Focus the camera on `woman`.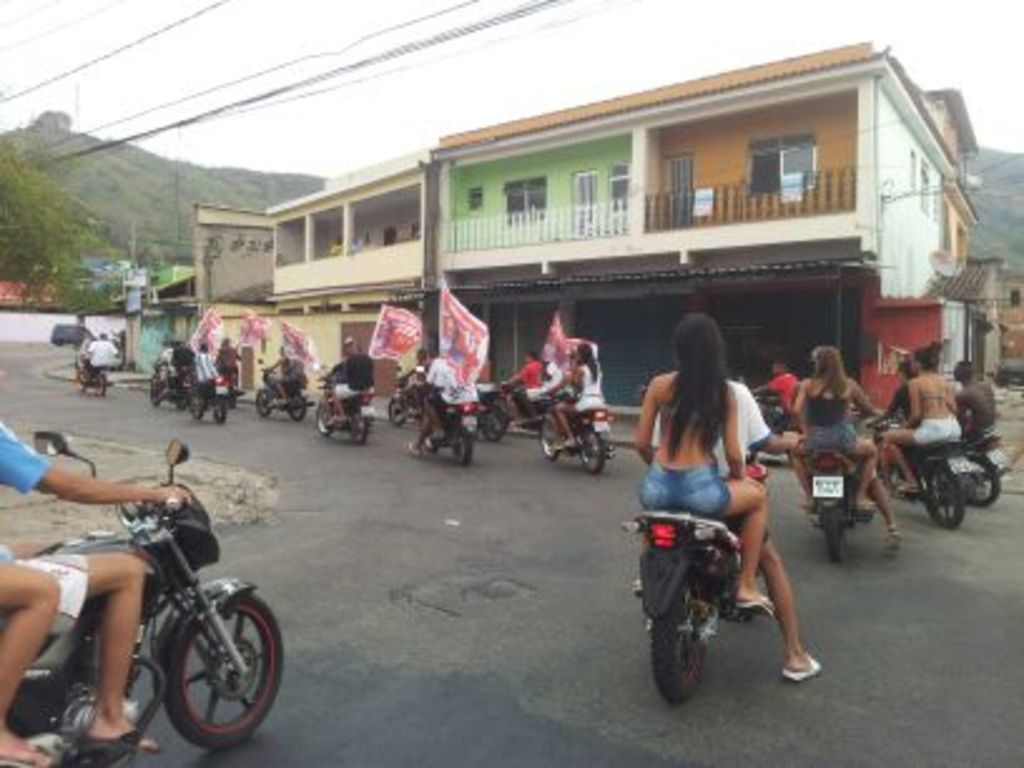
Focus region: rect(555, 344, 605, 452).
